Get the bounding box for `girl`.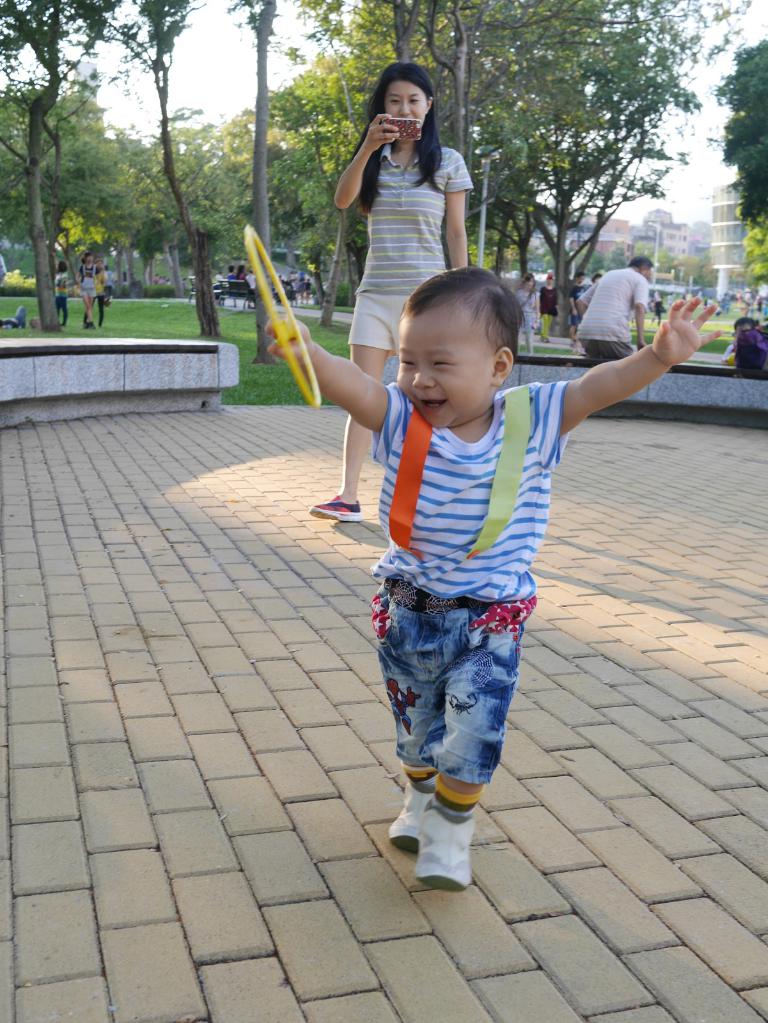
bbox=(56, 262, 70, 330).
